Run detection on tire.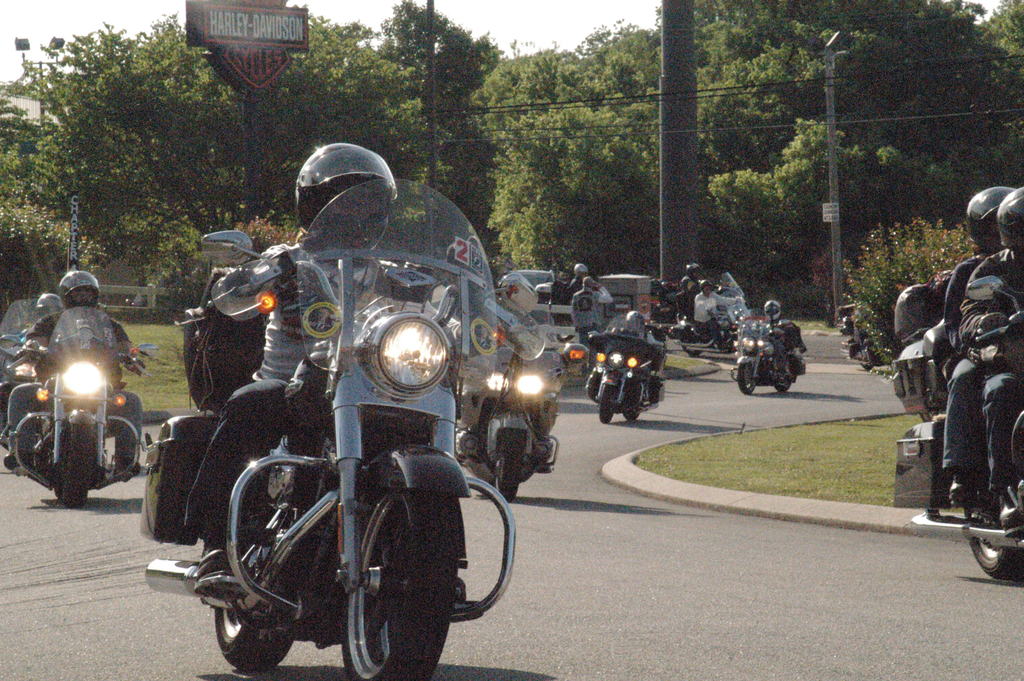
Result: left=471, top=441, right=499, bottom=504.
